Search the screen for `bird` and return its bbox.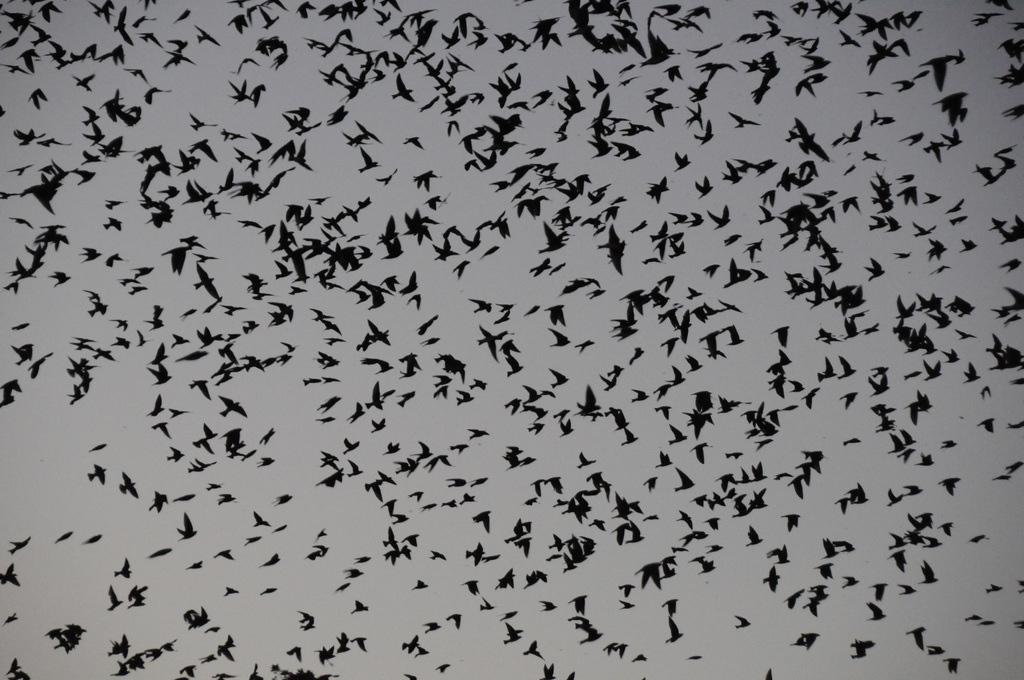
Found: region(0, 560, 24, 592).
